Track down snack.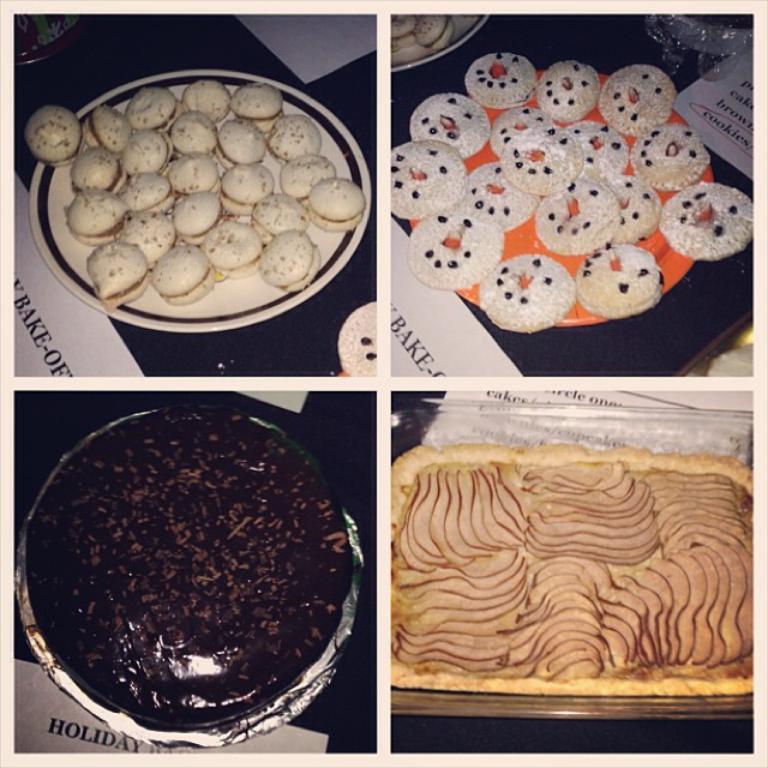
Tracked to bbox=(610, 187, 656, 242).
